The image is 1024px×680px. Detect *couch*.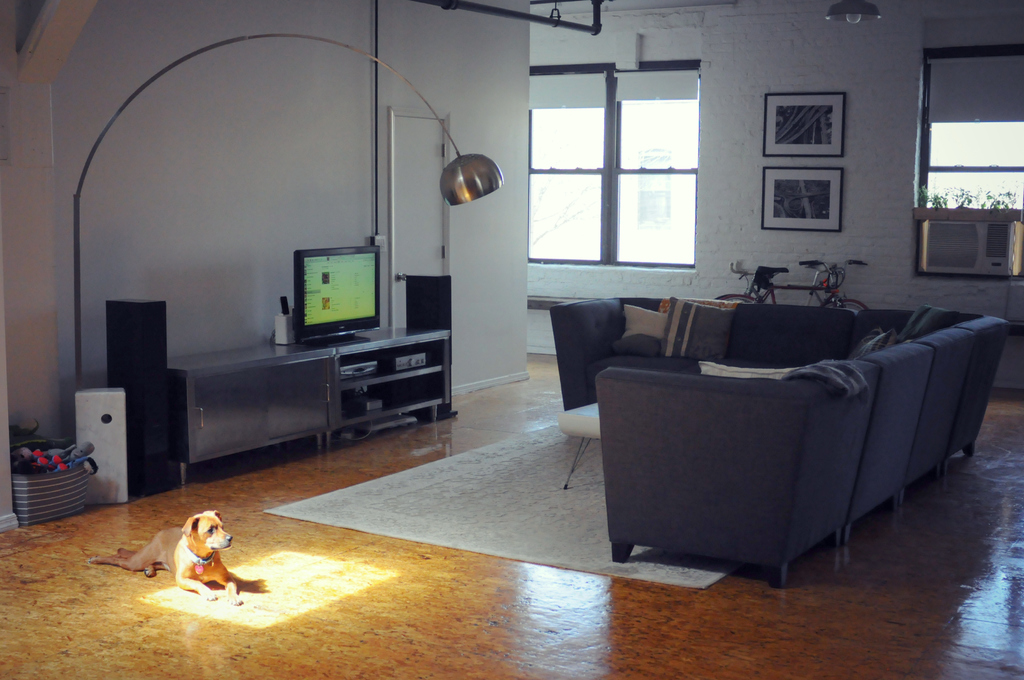
Detection: [left=856, top=307, right=915, bottom=337].
